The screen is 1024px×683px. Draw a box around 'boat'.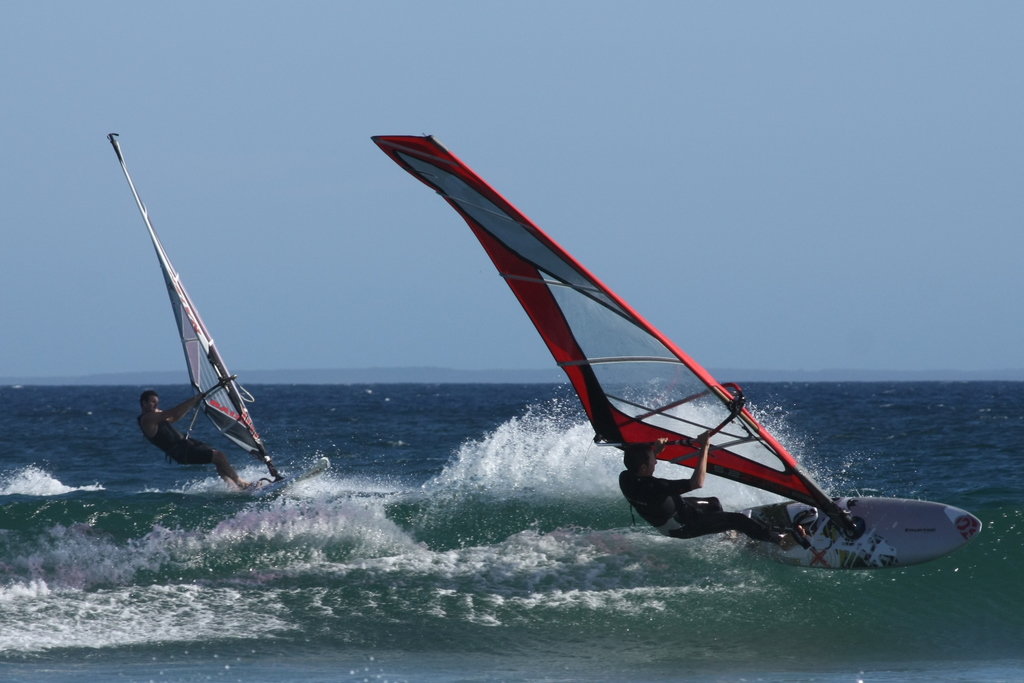
{"x1": 101, "y1": 127, "x2": 334, "y2": 501}.
